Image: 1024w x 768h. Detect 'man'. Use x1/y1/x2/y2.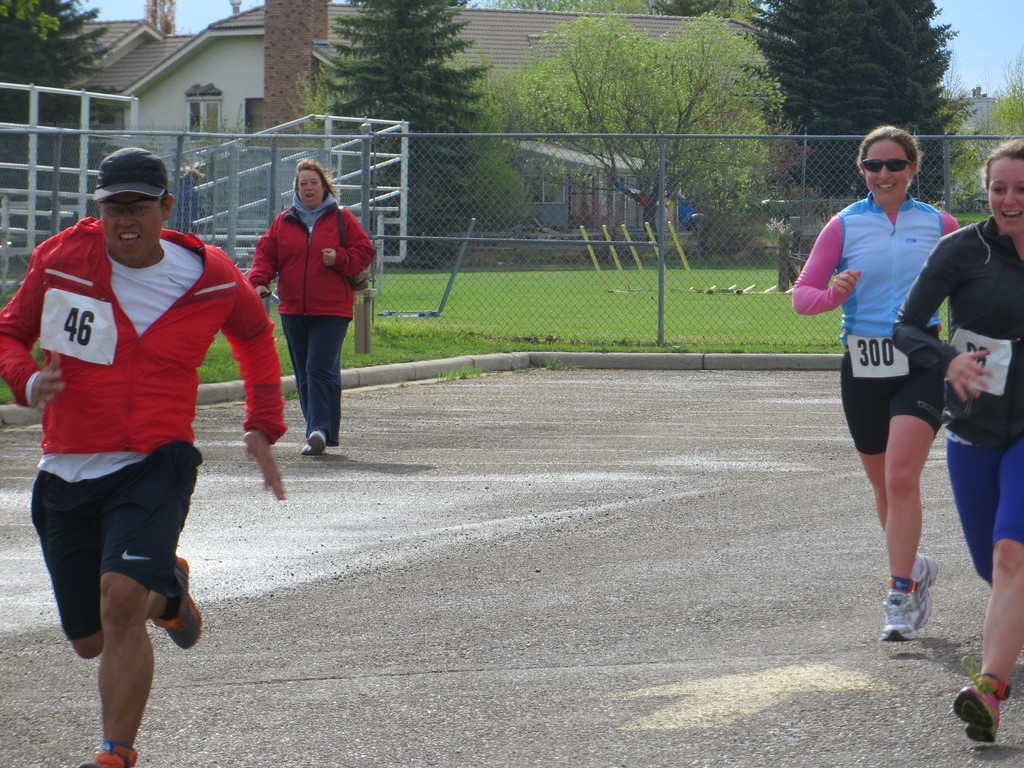
12/161/243/737.
